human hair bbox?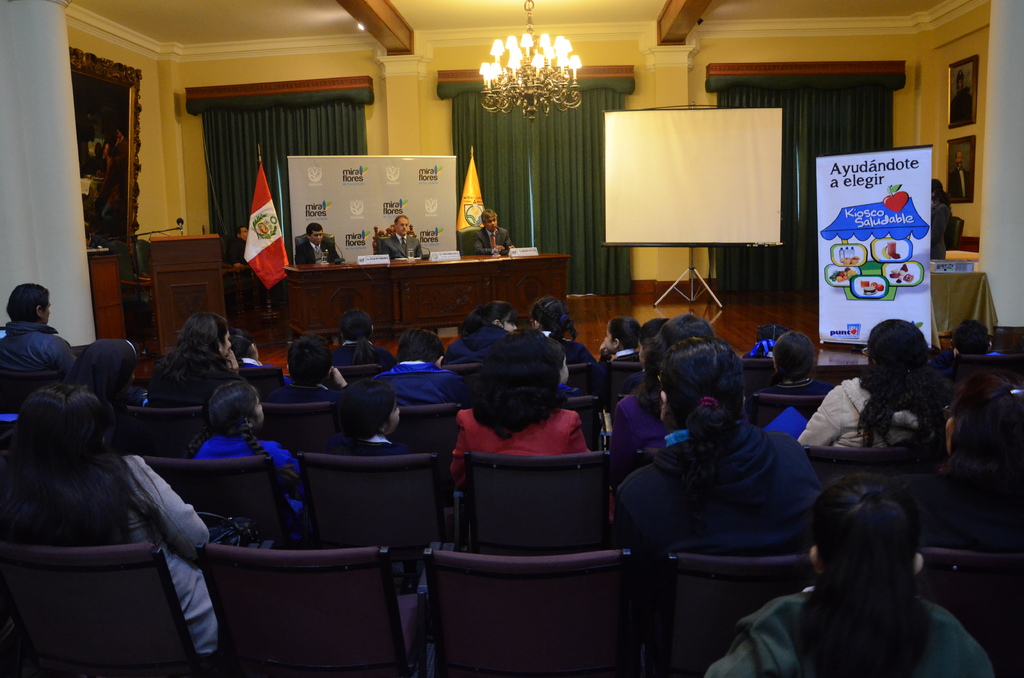
325, 373, 396, 448
